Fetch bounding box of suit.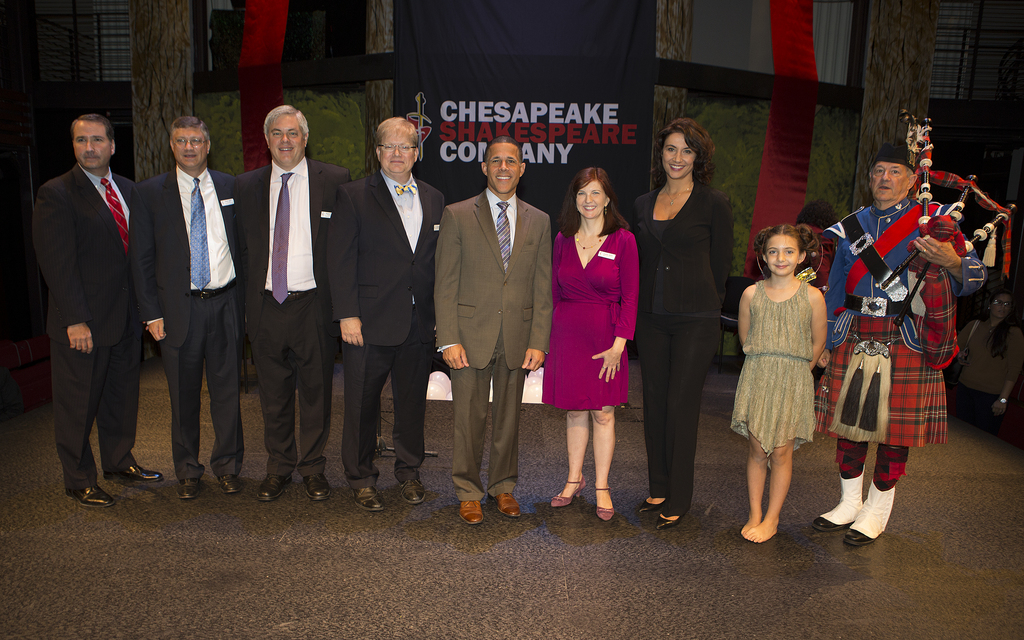
Bbox: (left=40, top=103, right=153, bottom=504).
